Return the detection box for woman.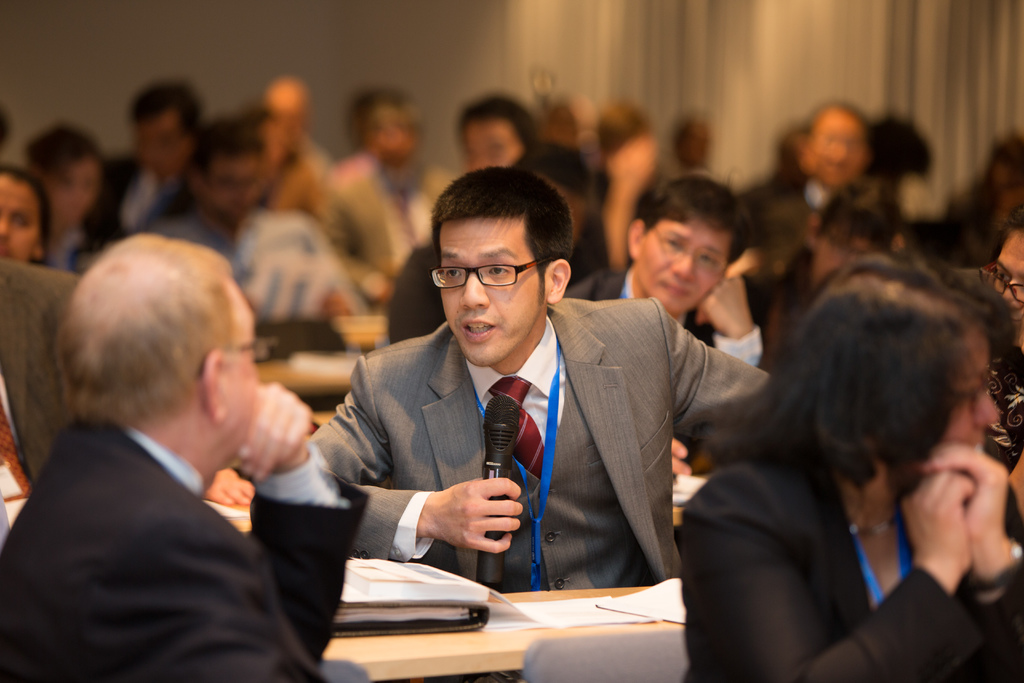
[left=671, top=229, right=1023, bottom=682].
